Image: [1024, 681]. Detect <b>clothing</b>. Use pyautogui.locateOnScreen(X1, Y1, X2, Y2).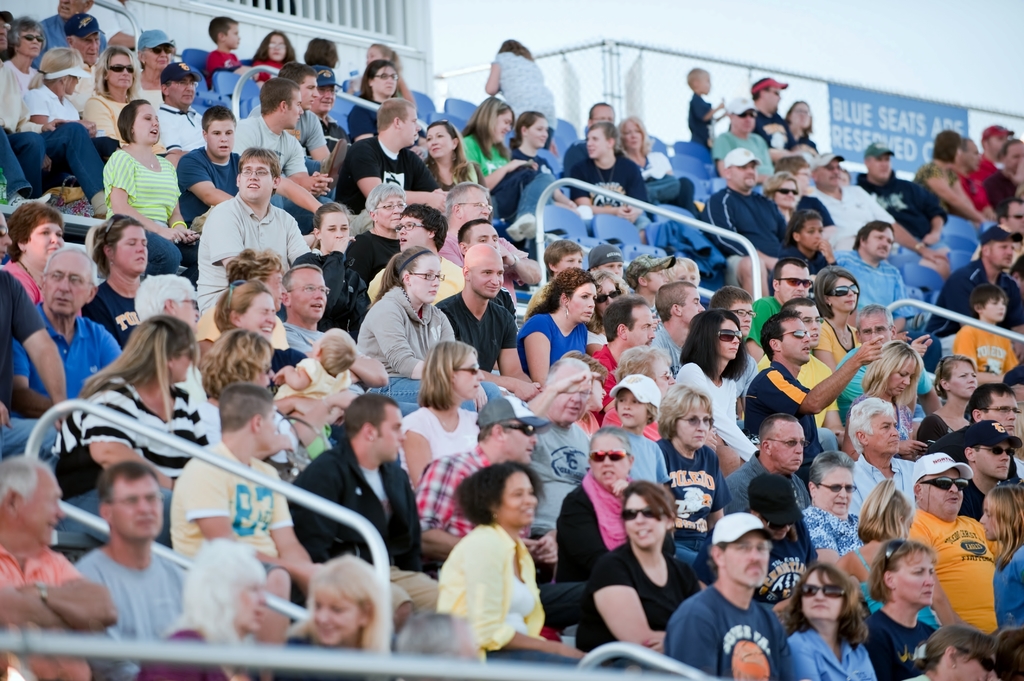
pyautogui.locateOnScreen(18, 111, 92, 188).
